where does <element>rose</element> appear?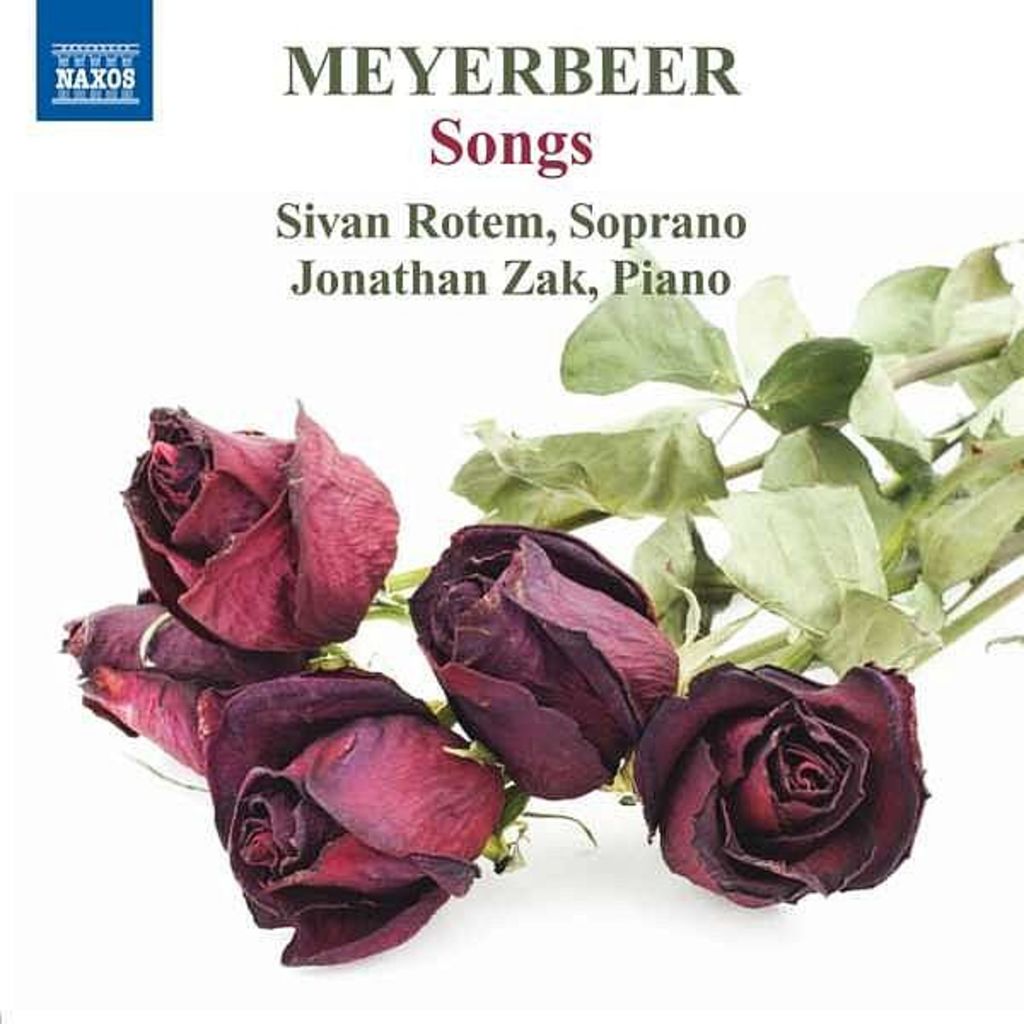
Appears at region(196, 657, 503, 966).
